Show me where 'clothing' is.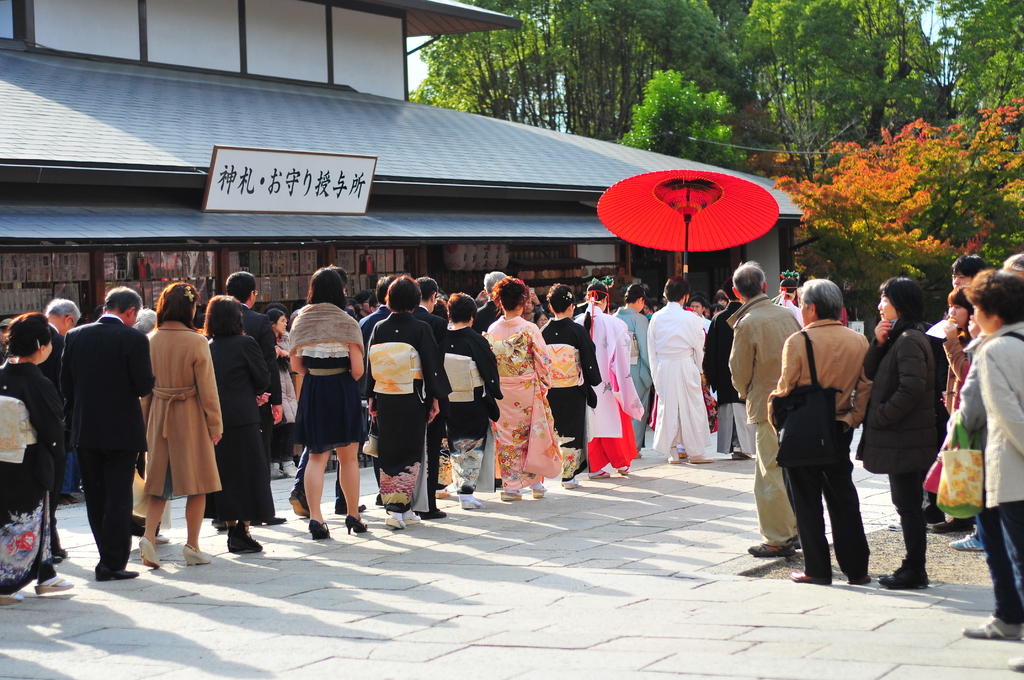
'clothing' is at <region>193, 330, 279, 508</region>.
